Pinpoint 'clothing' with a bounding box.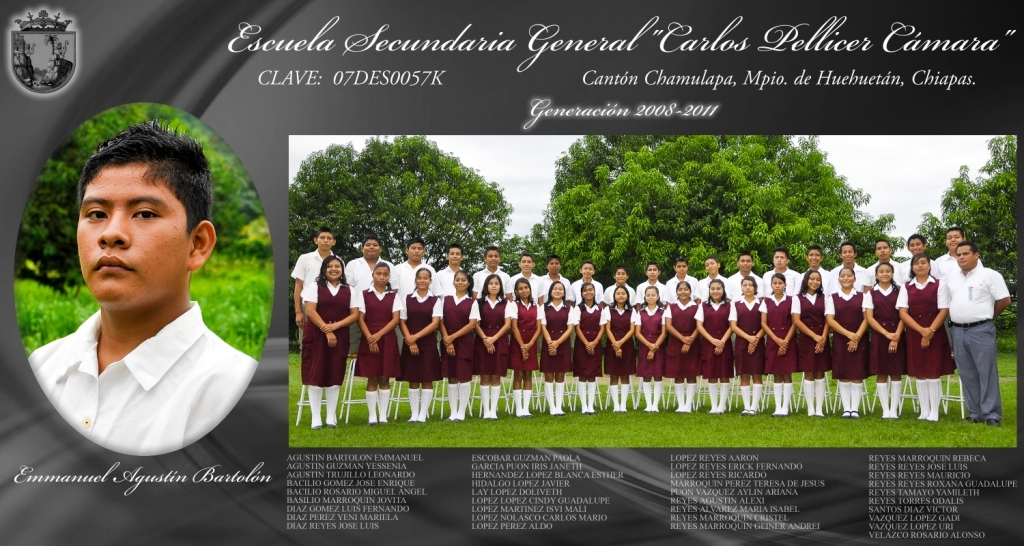
left=891, top=381, right=900, bottom=408.
